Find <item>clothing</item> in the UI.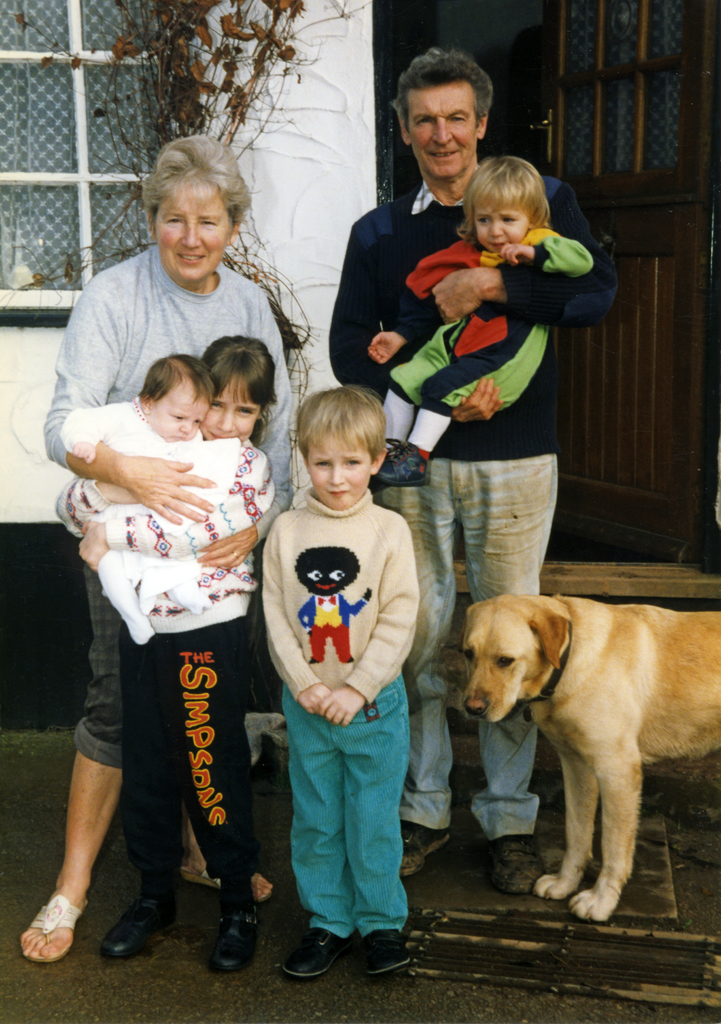
UI element at BBox(264, 484, 423, 937).
